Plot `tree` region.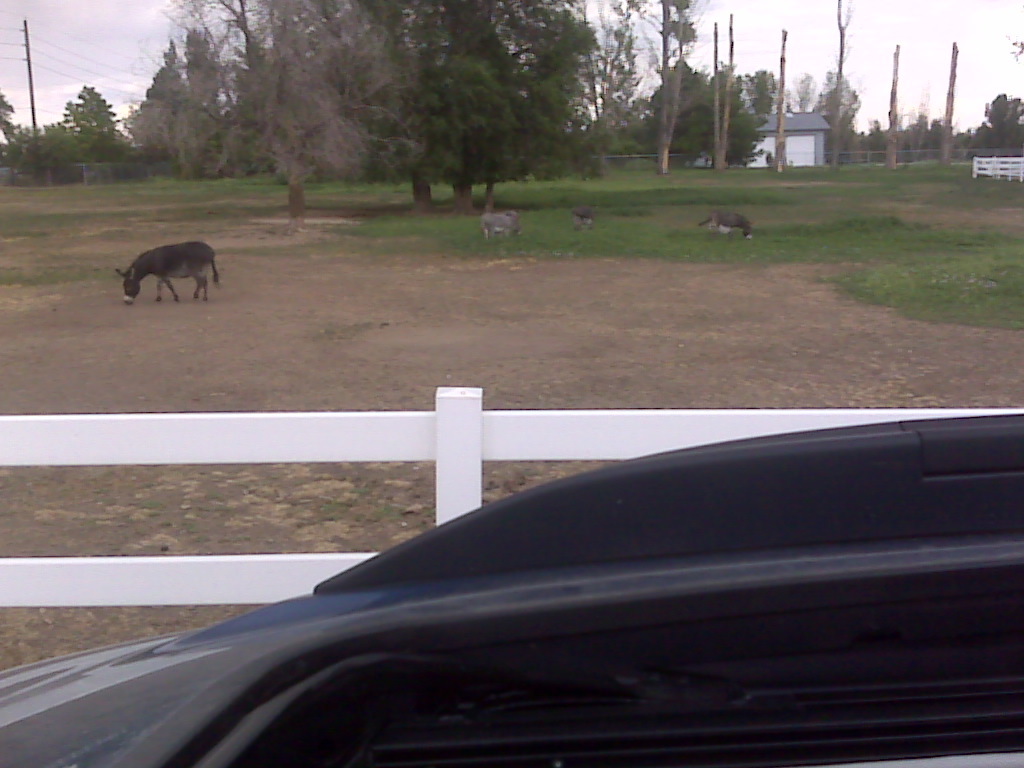
Plotted at <region>136, 0, 838, 212</region>.
